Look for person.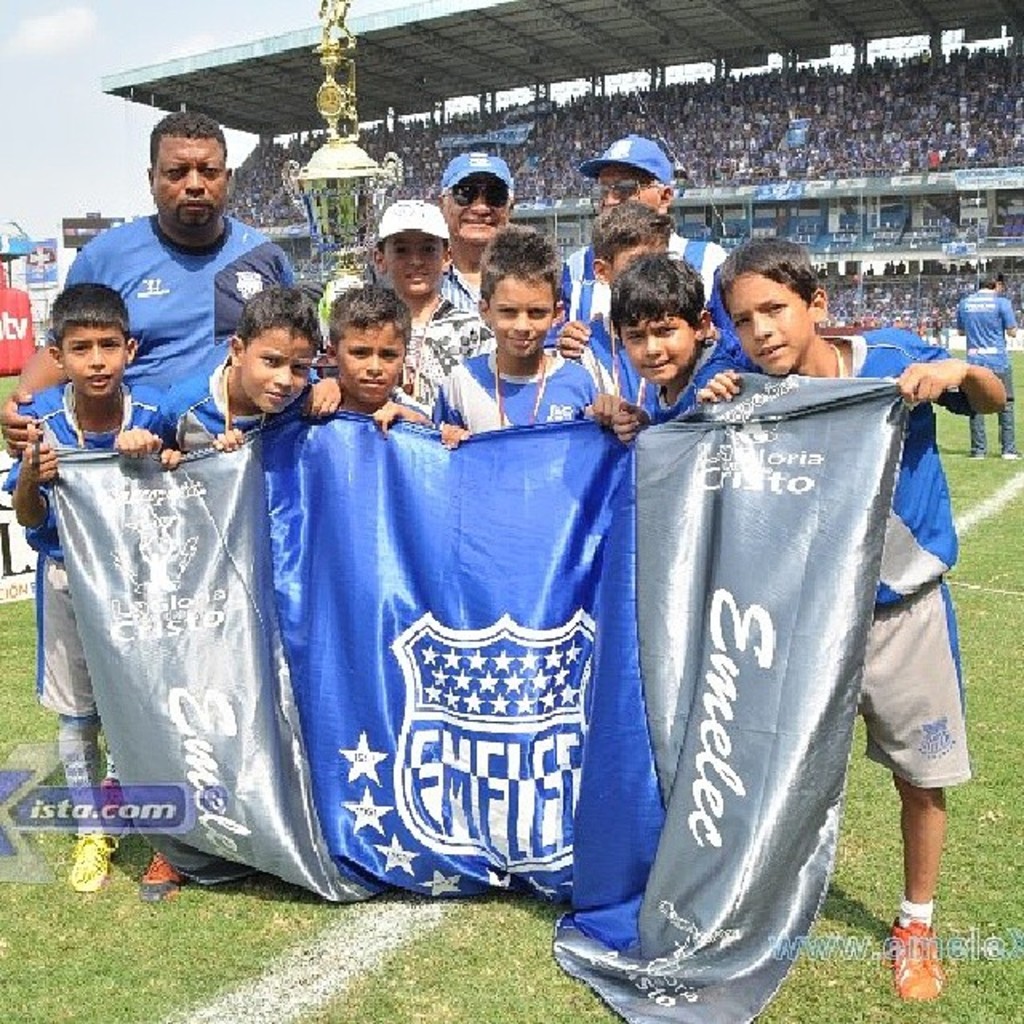
Found: l=6, t=283, r=178, b=893.
